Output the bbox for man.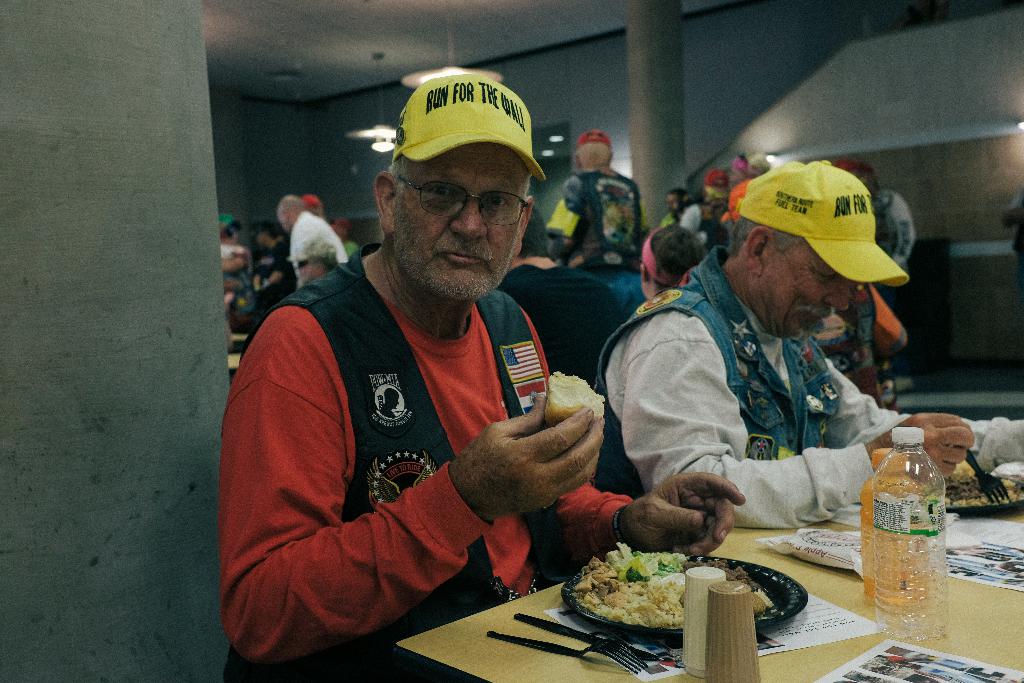
221,213,258,332.
